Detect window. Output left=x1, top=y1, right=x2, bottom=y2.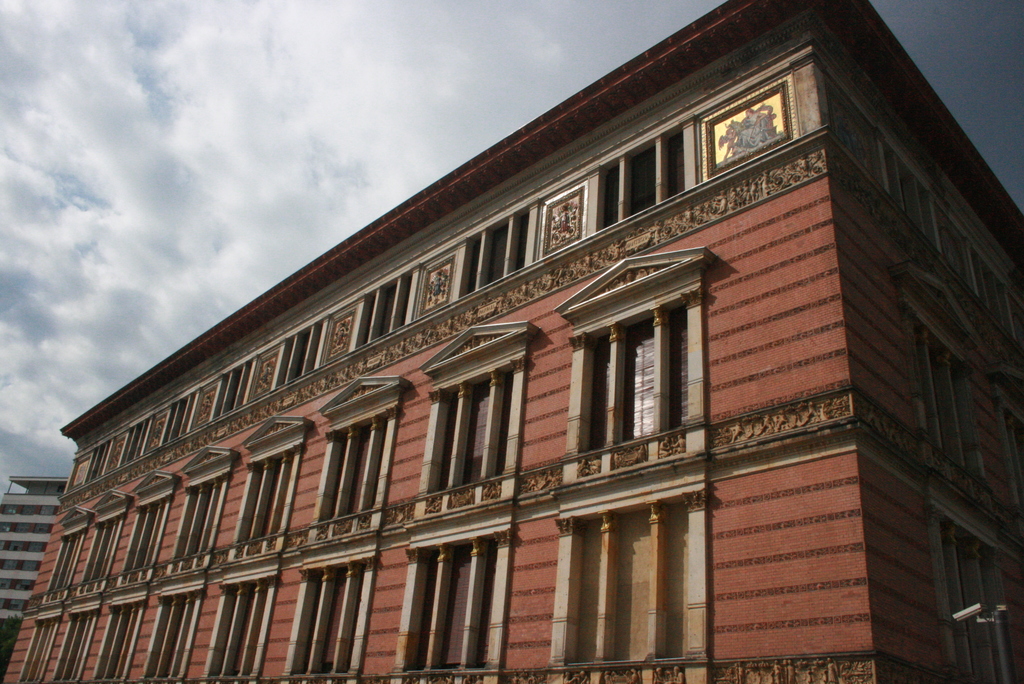
left=81, top=510, right=124, bottom=583.
